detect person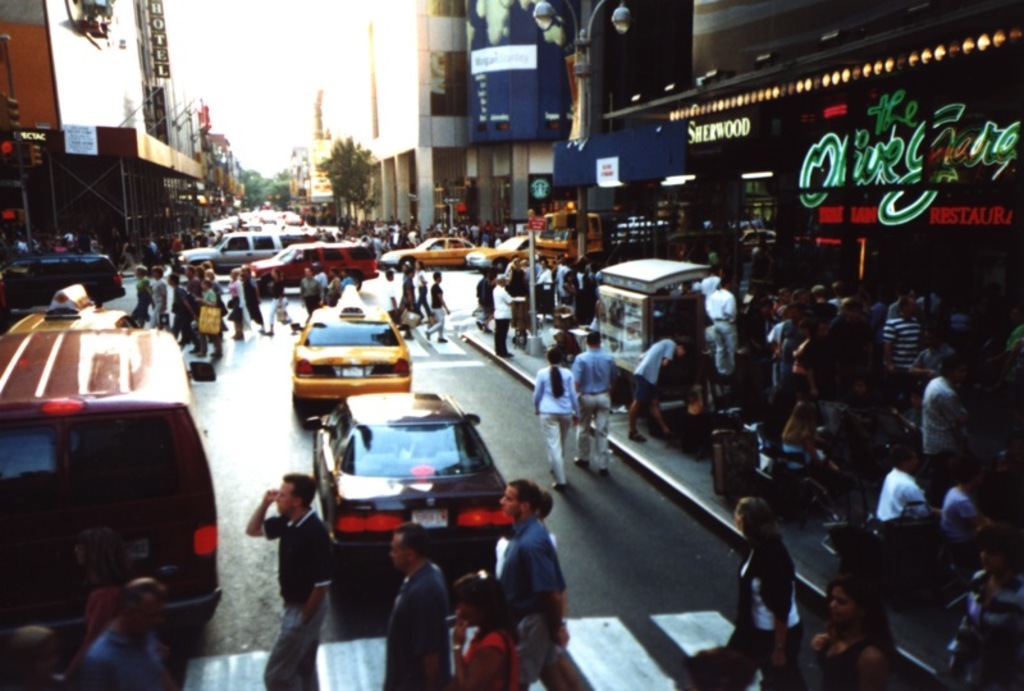
<box>237,468,333,690</box>
